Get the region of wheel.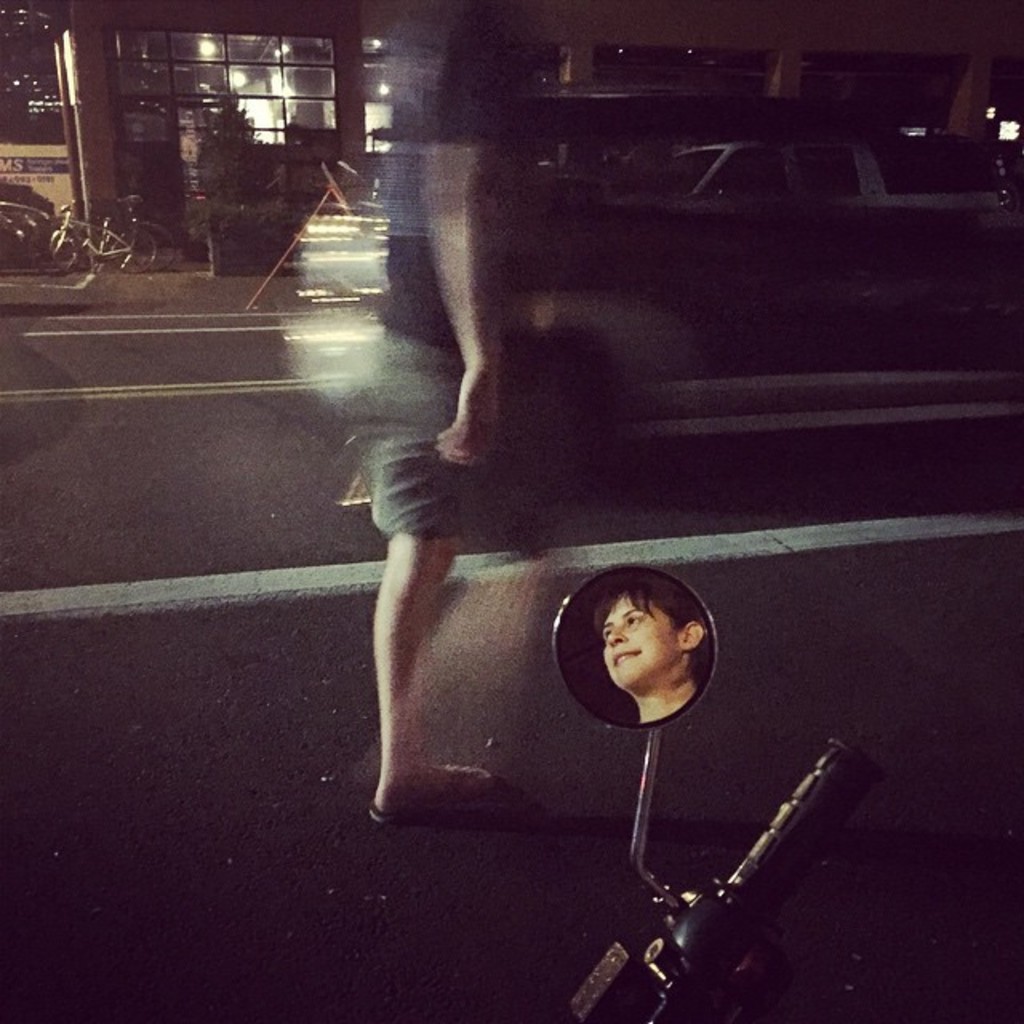
<box>109,229,155,272</box>.
